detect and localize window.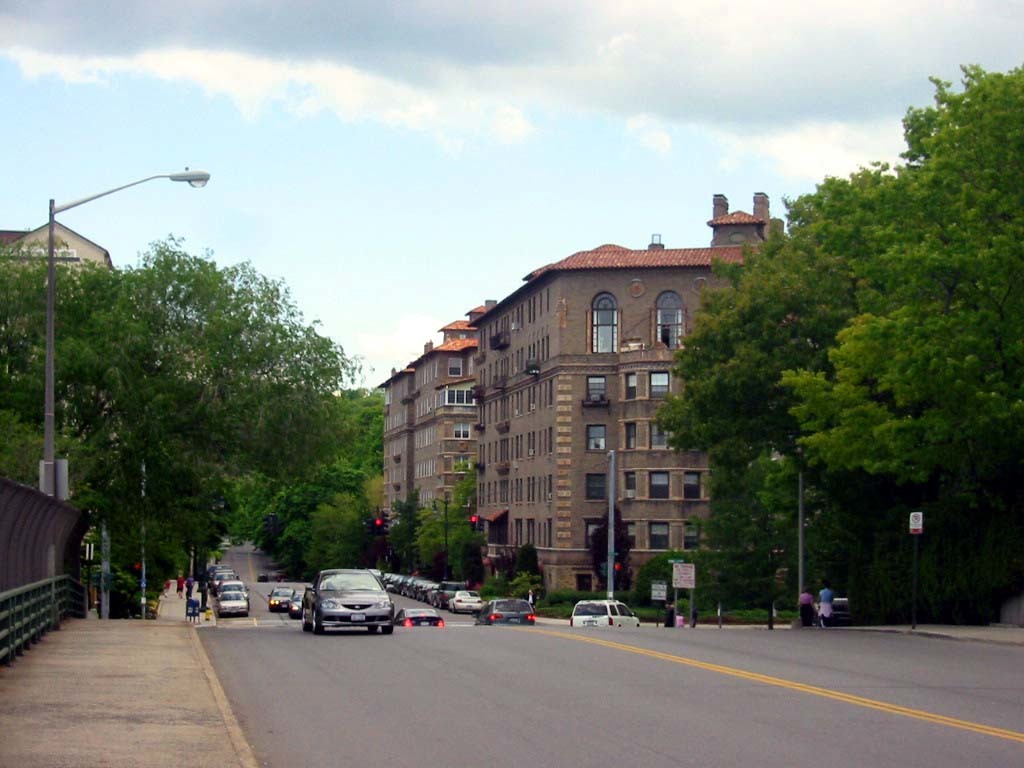
Localized at pyautogui.locateOnScreen(584, 427, 606, 455).
